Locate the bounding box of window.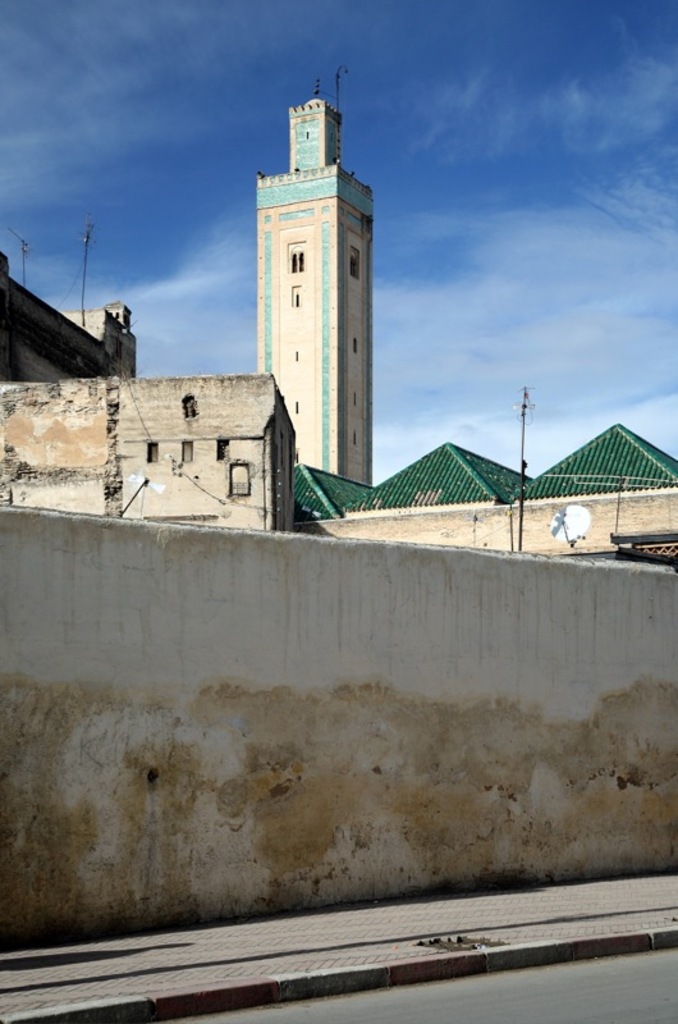
Bounding box: l=353, t=248, r=363, b=282.
